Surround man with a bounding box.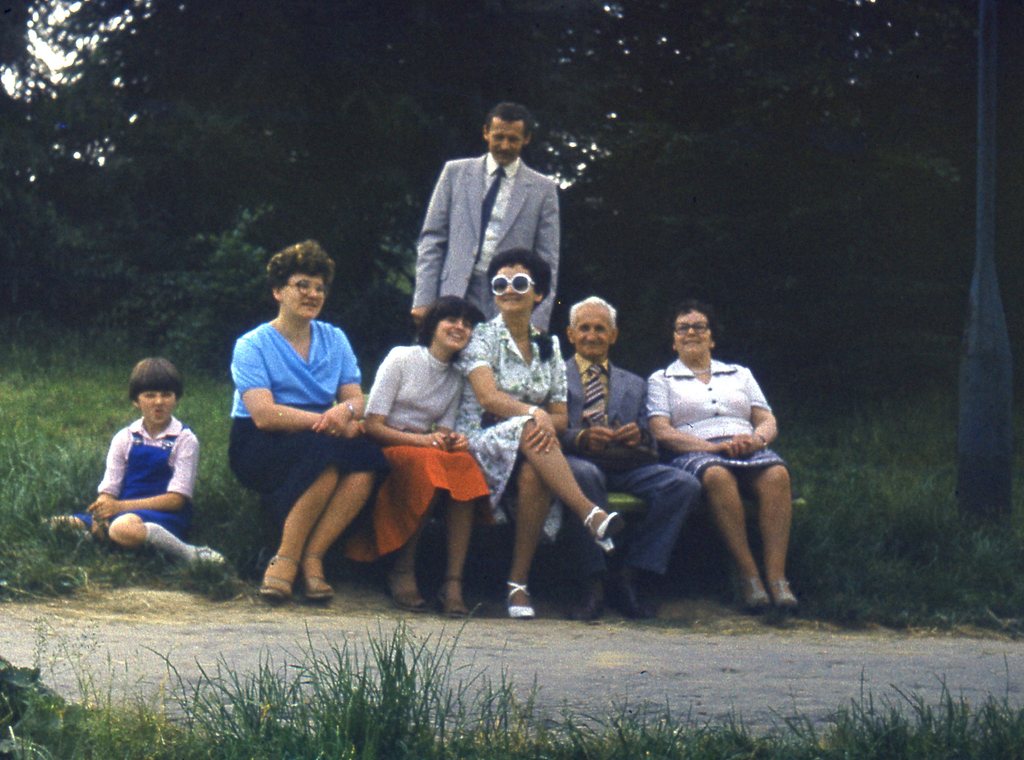
[561, 293, 703, 627].
